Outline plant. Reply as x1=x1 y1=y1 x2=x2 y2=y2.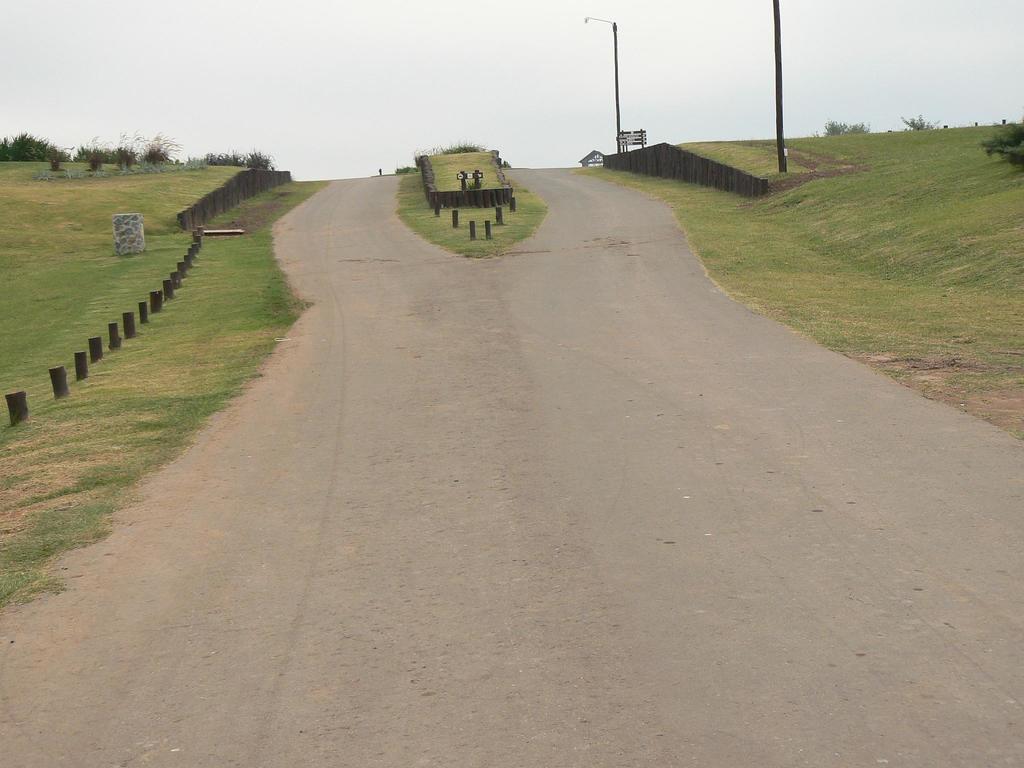
x1=50 y1=155 x2=67 y2=173.
